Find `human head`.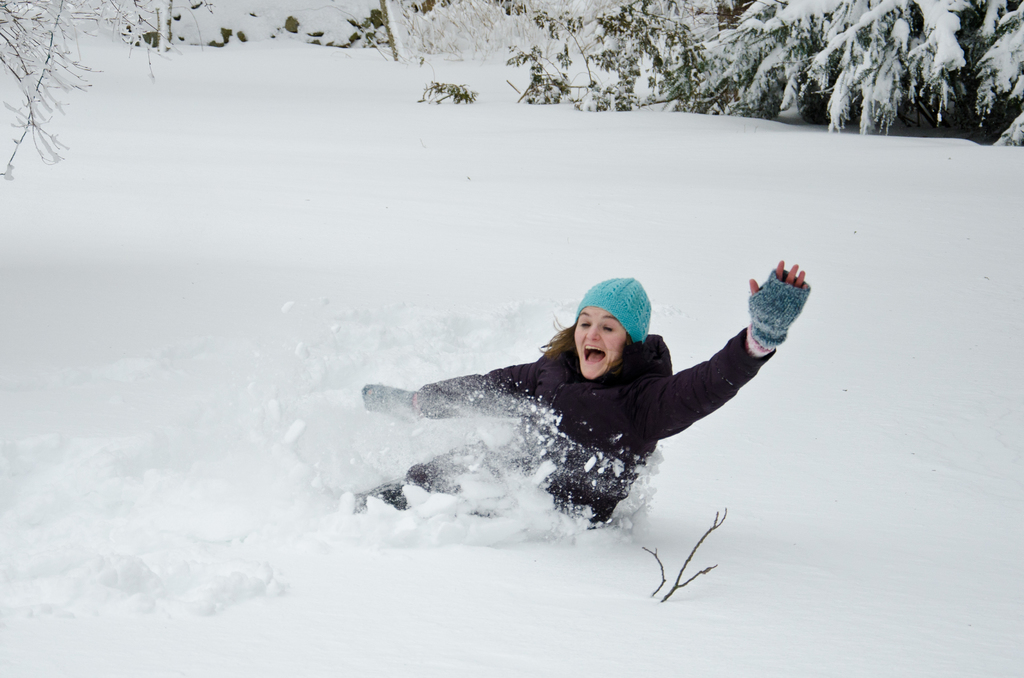
(559, 289, 634, 385).
